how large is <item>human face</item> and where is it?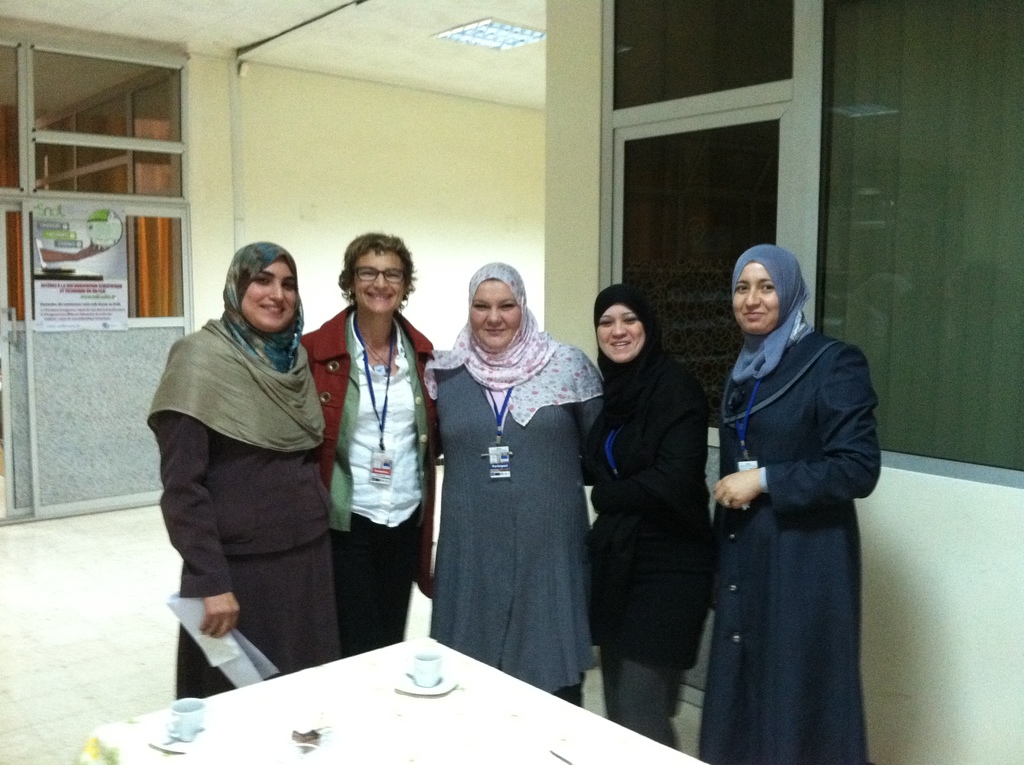
Bounding box: [474,282,522,348].
